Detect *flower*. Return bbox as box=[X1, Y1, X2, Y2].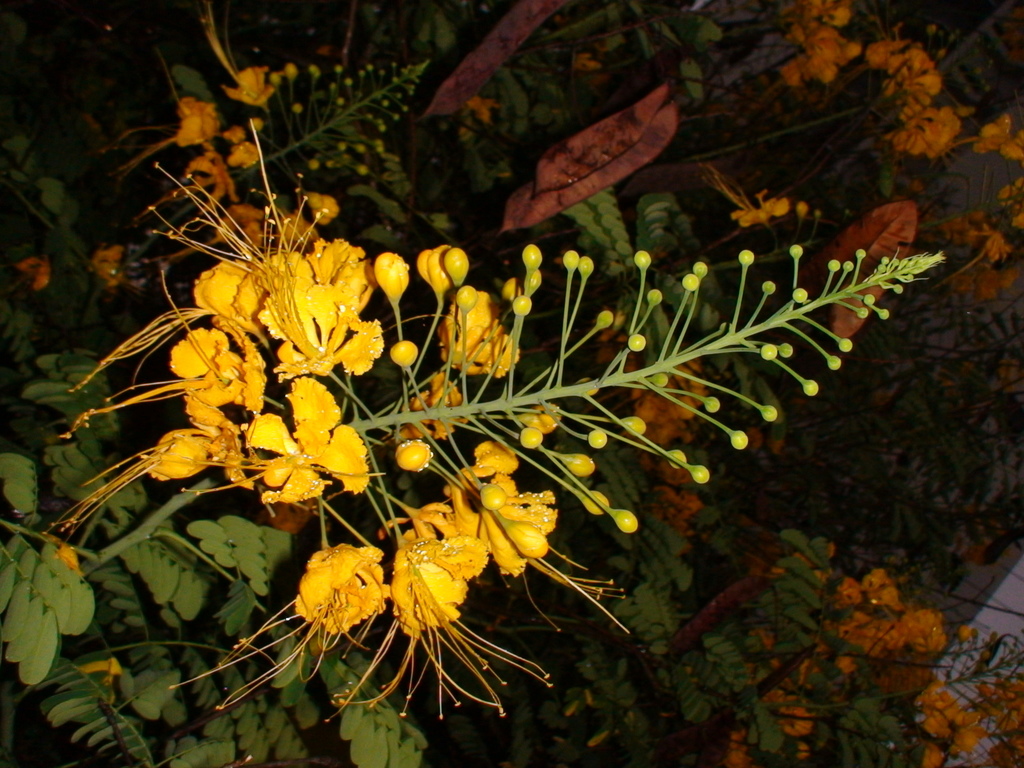
box=[722, 185, 789, 225].
